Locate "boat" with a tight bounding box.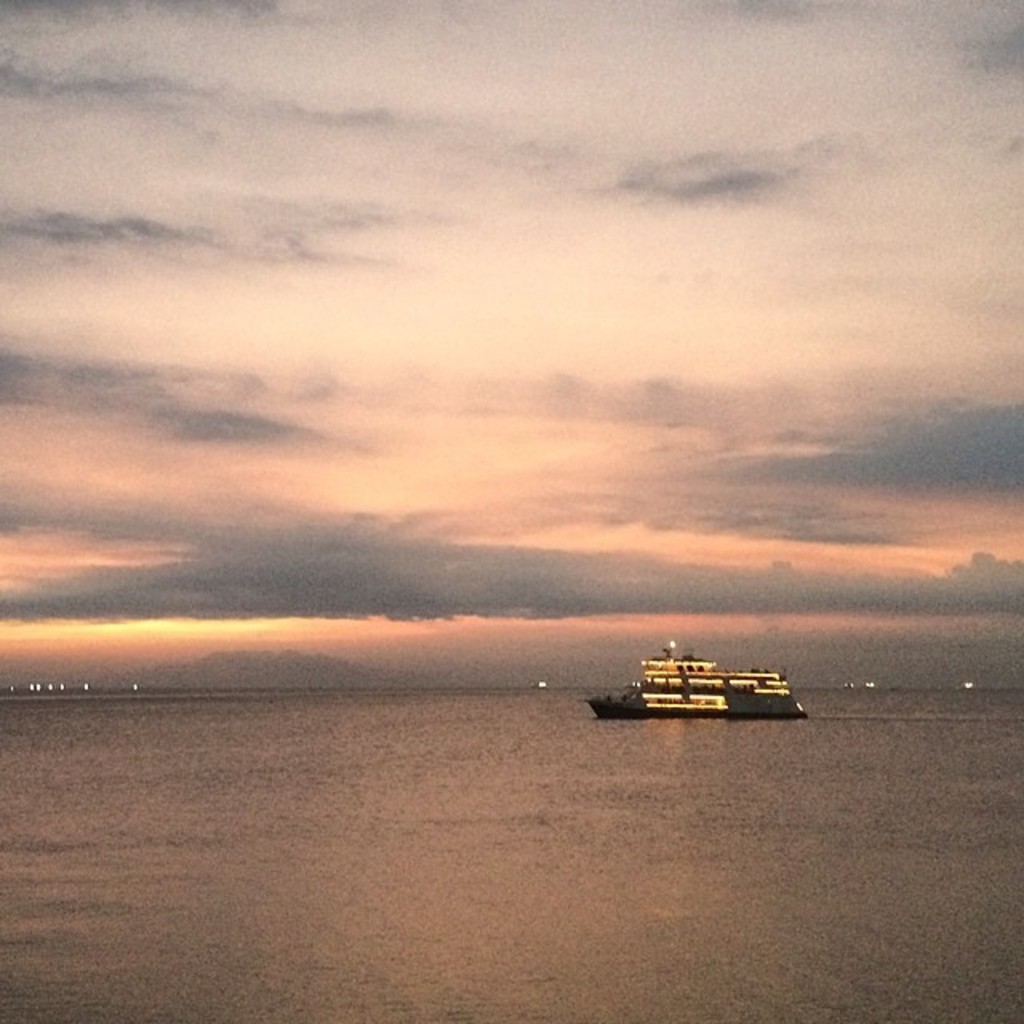
l=571, t=622, r=803, b=731.
